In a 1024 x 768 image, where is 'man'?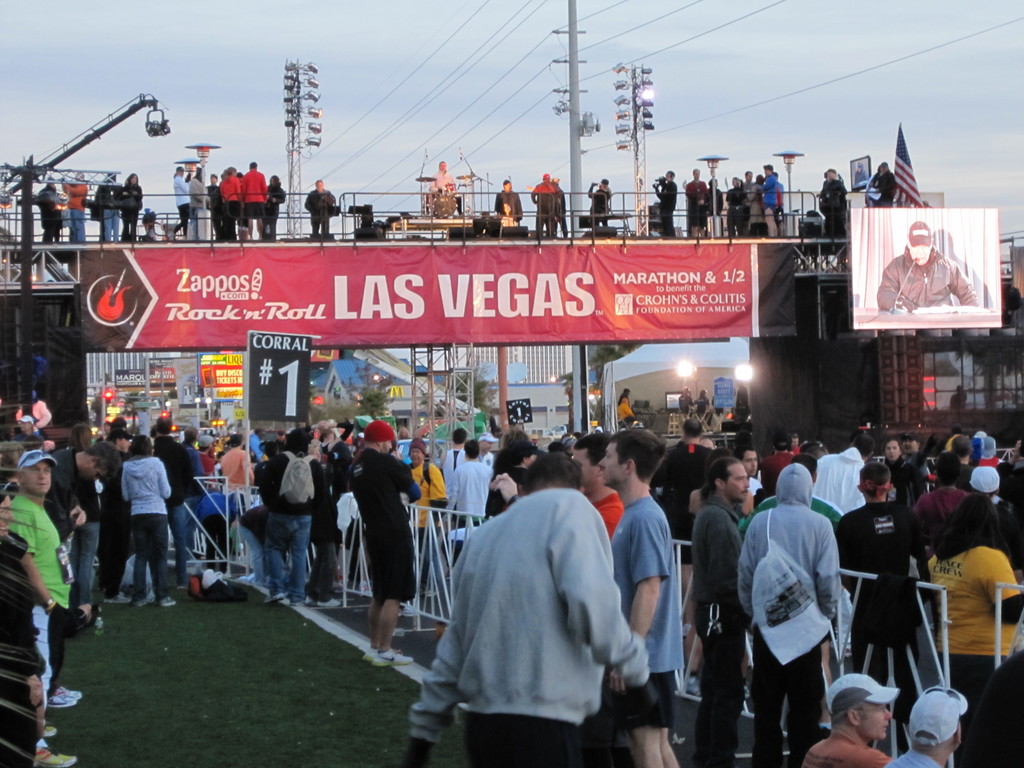
(888, 684, 969, 767).
